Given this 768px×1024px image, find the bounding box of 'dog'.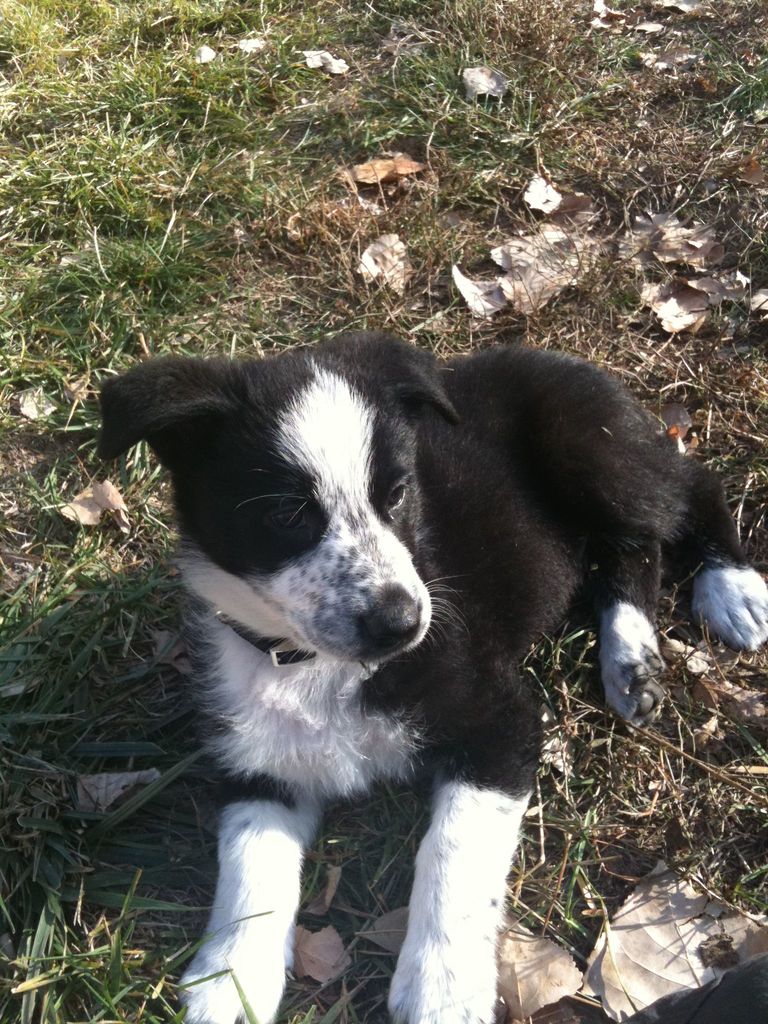
BBox(93, 330, 767, 1023).
